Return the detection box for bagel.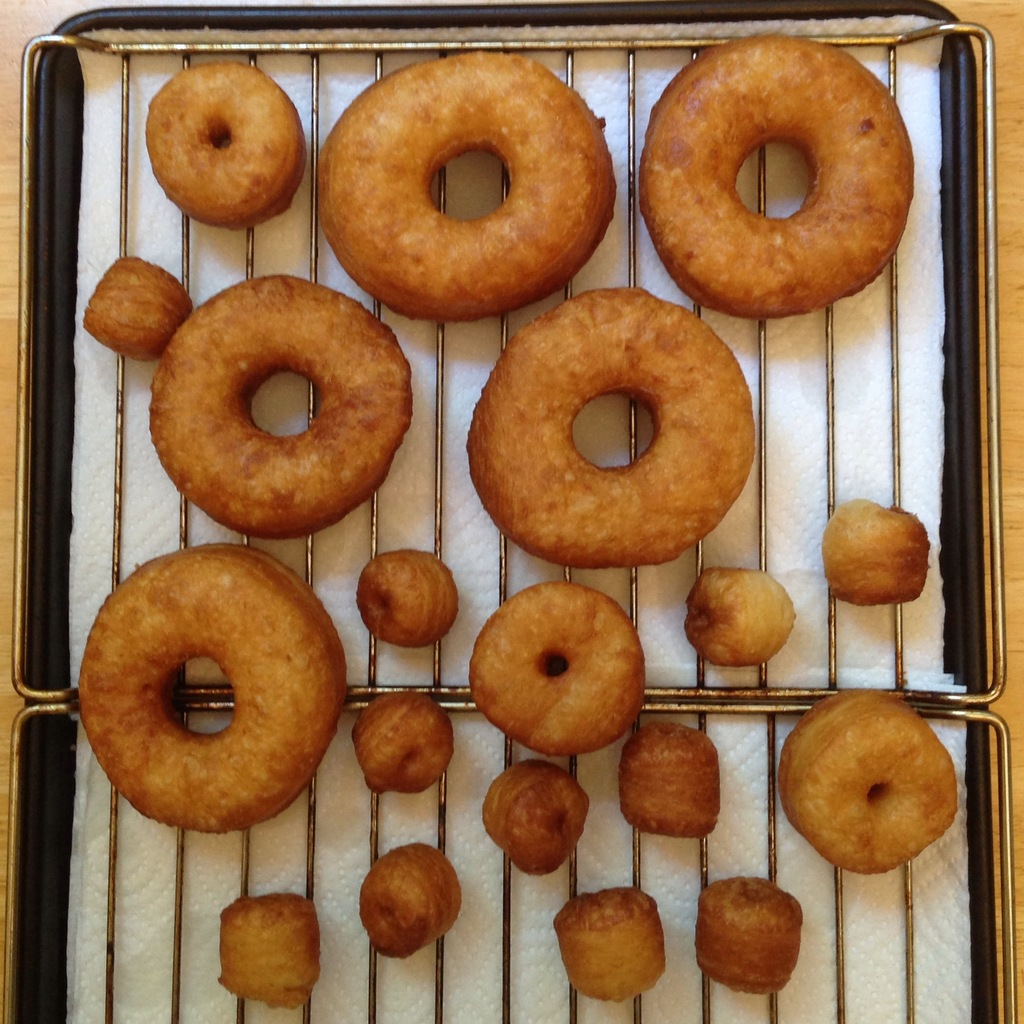
l=147, t=273, r=416, b=541.
